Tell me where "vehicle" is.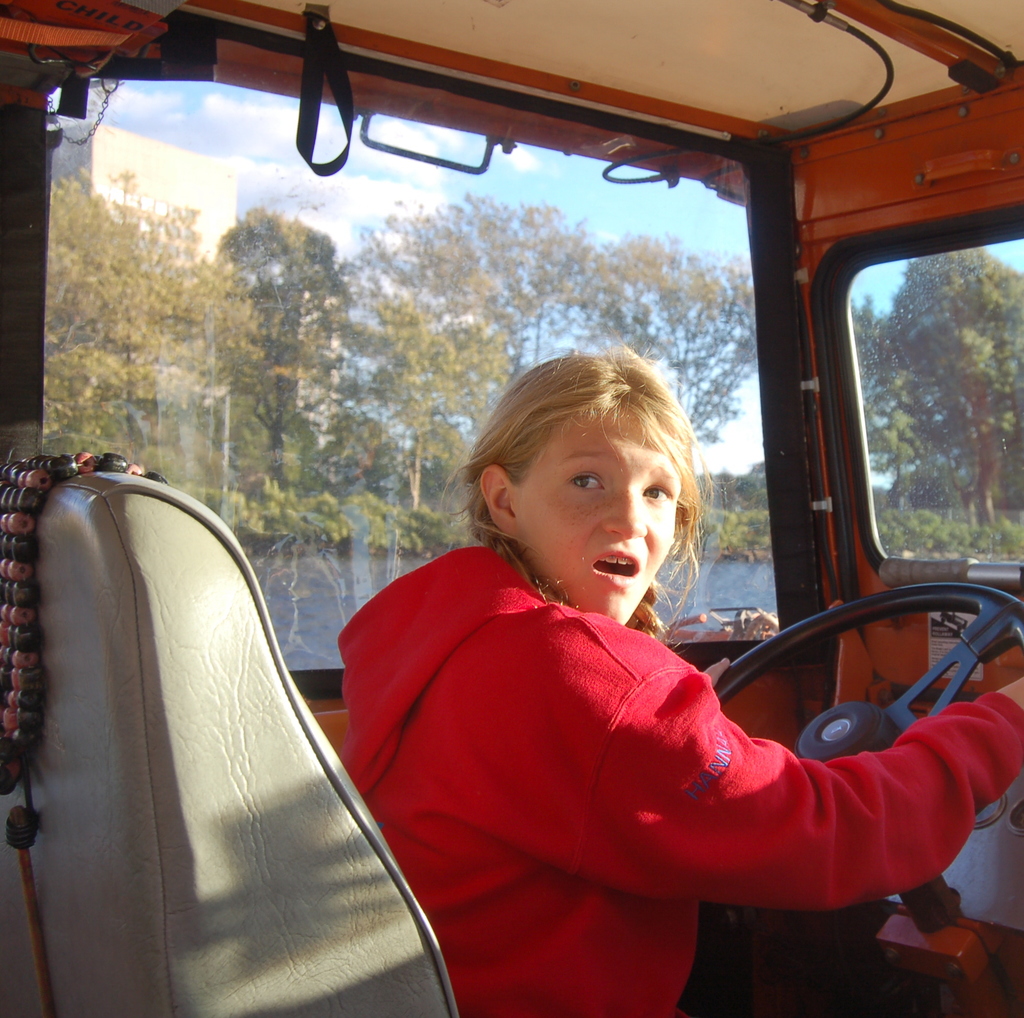
"vehicle" is at 50 56 1023 1017.
